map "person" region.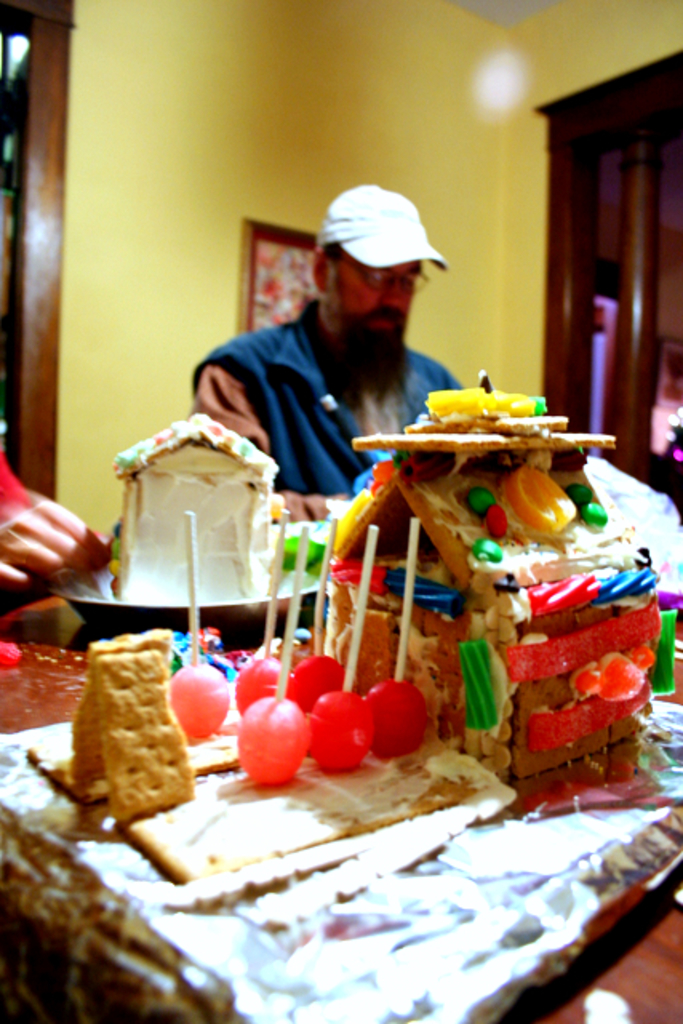
Mapped to (0, 443, 117, 634).
